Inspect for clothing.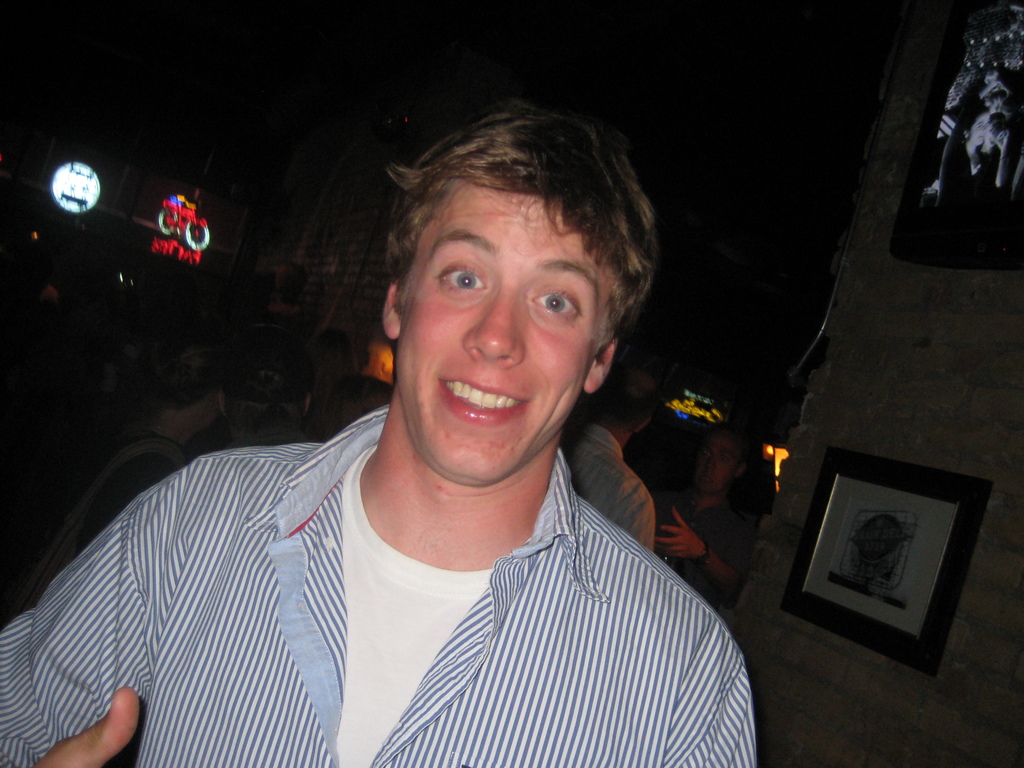
Inspection: [left=564, top=419, right=652, bottom=552].
